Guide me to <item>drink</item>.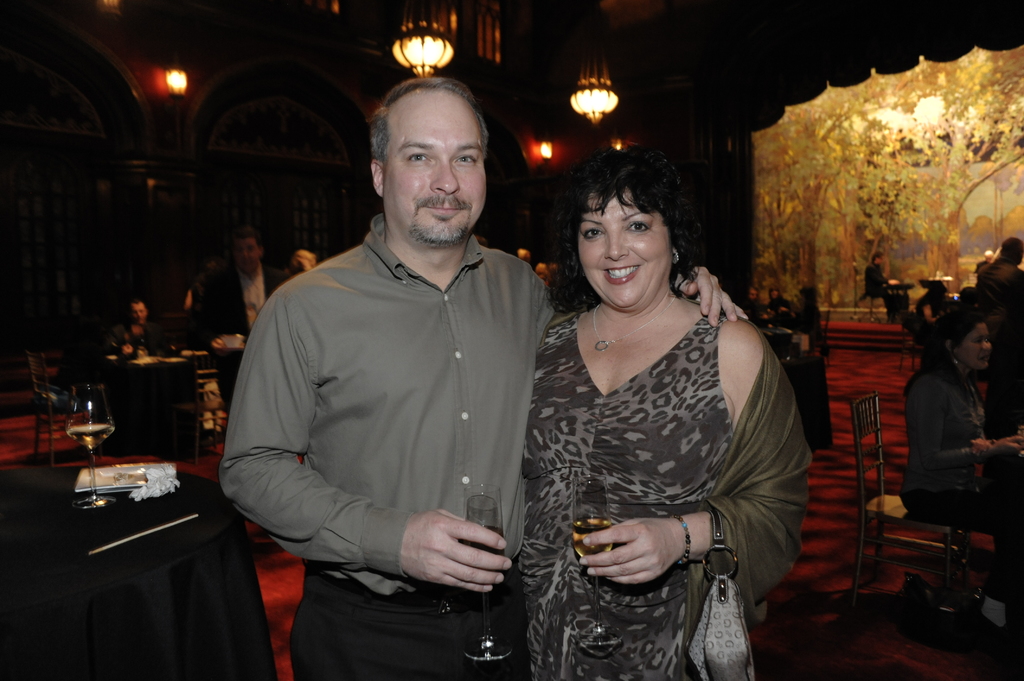
Guidance: (left=573, top=515, right=614, bottom=557).
